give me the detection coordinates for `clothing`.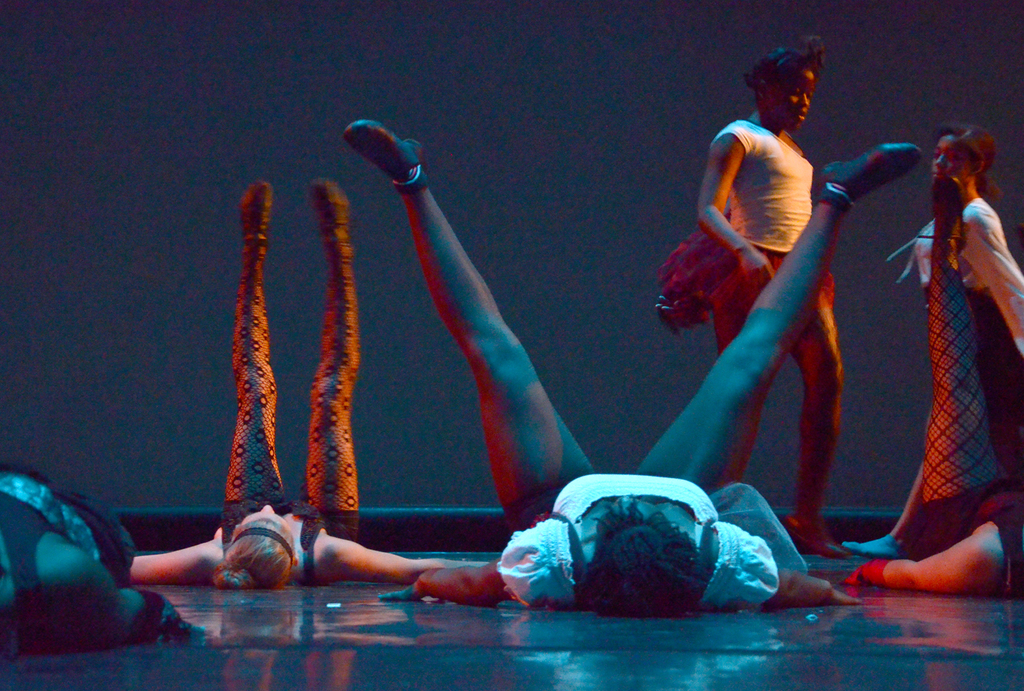
left=886, top=195, right=1023, bottom=517.
